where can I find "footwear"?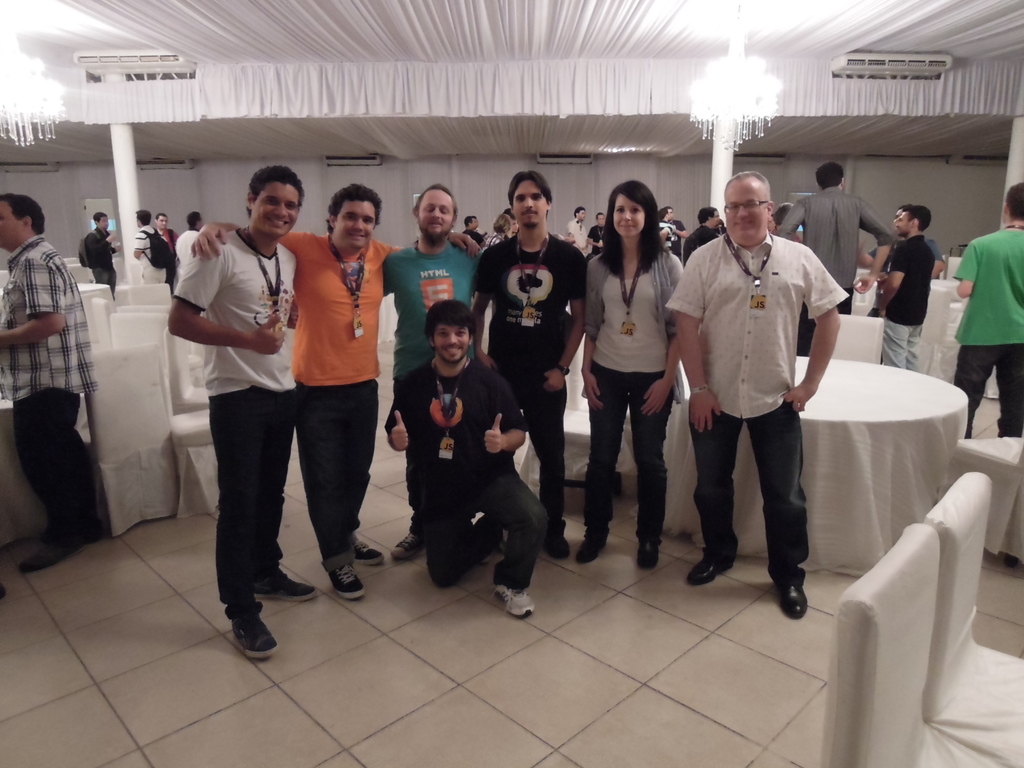
You can find it at <region>637, 535, 664, 569</region>.
